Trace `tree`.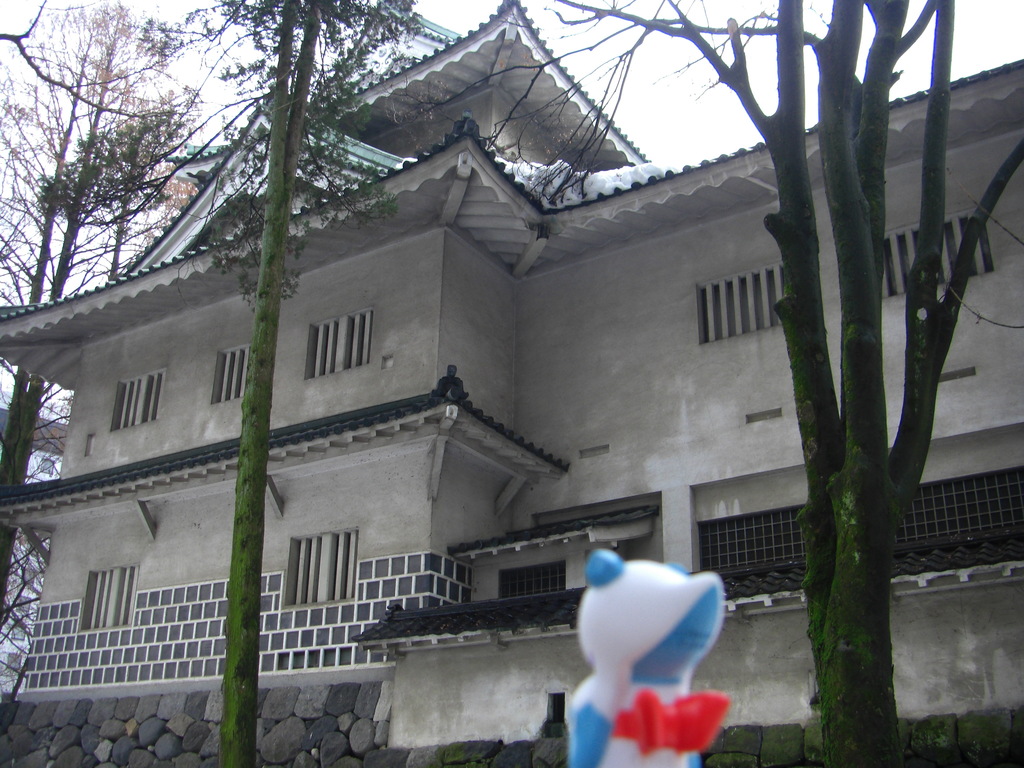
Traced to crop(0, 0, 218, 628).
